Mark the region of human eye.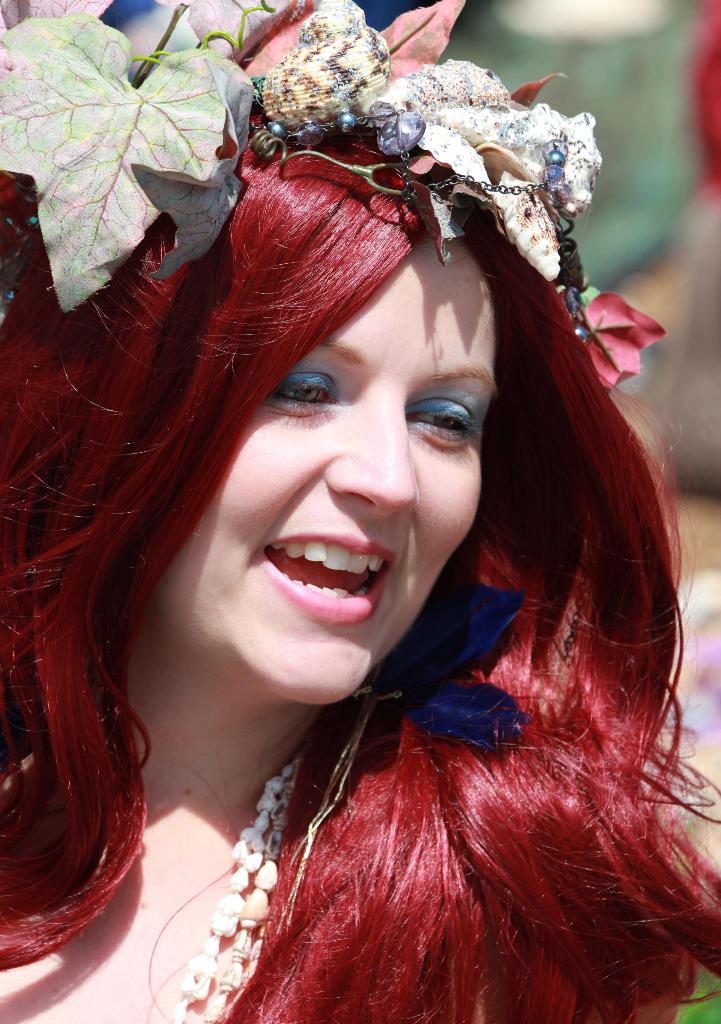
Region: [x1=395, y1=395, x2=481, y2=442].
